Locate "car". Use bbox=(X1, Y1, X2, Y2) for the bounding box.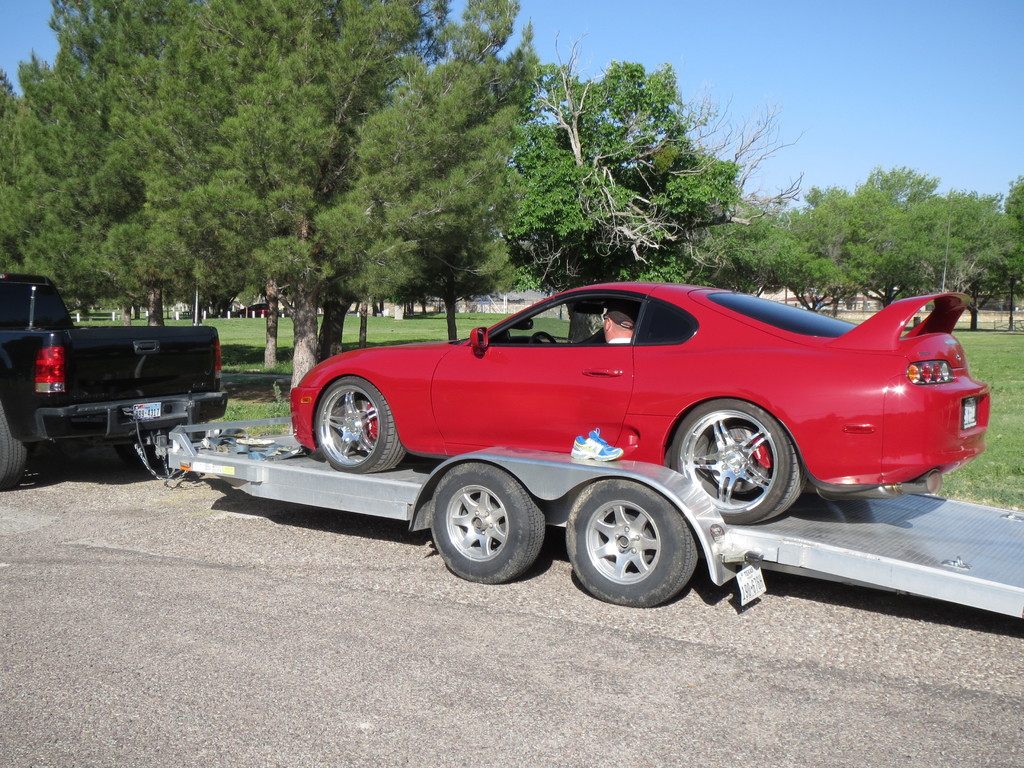
bbox=(234, 304, 271, 316).
